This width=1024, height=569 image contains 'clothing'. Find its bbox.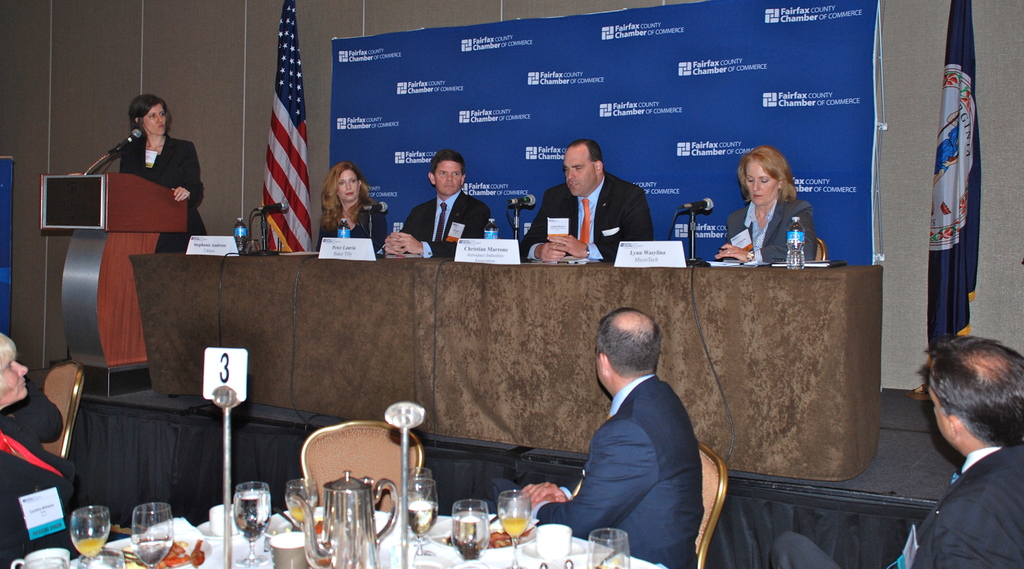
locate(757, 444, 1023, 568).
